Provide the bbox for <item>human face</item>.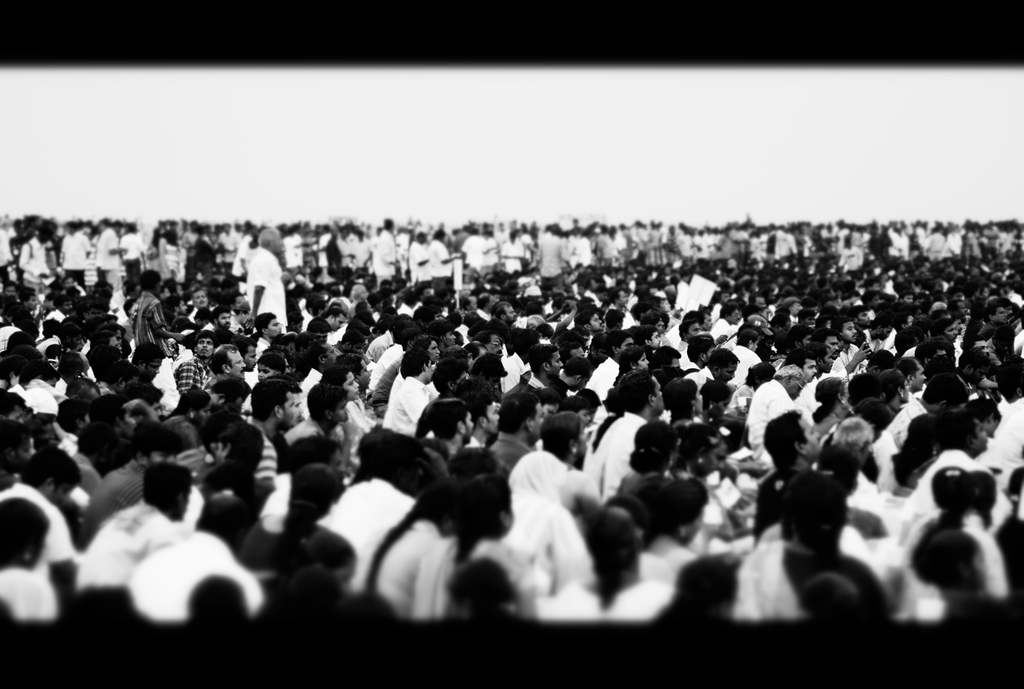
244,346,257,370.
